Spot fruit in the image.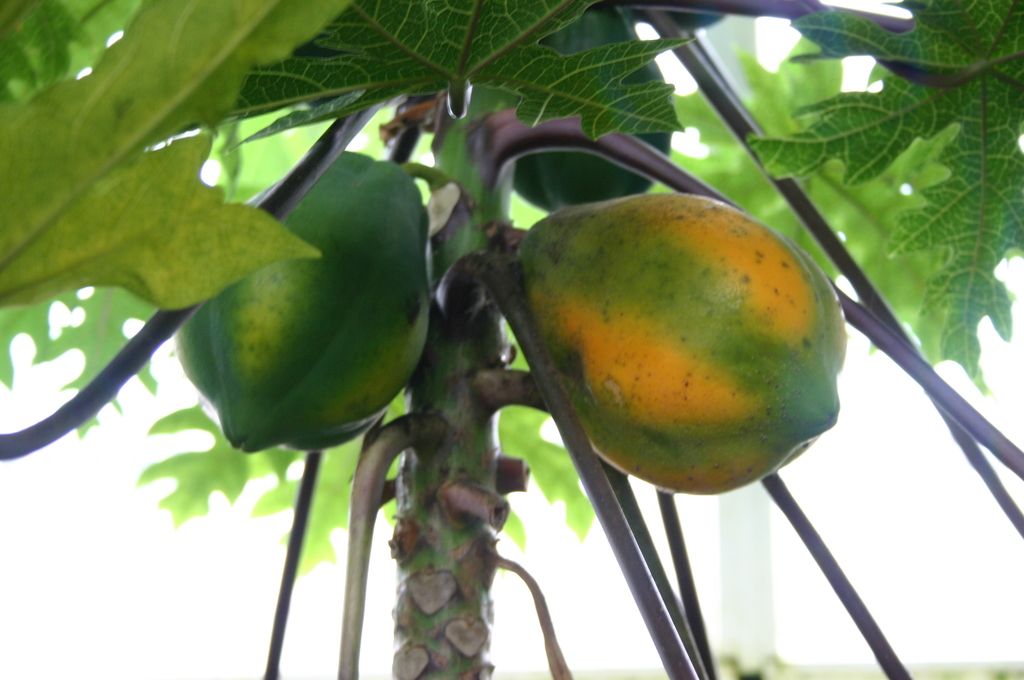
fruit found at Rect(509, 198, 856, 494).
